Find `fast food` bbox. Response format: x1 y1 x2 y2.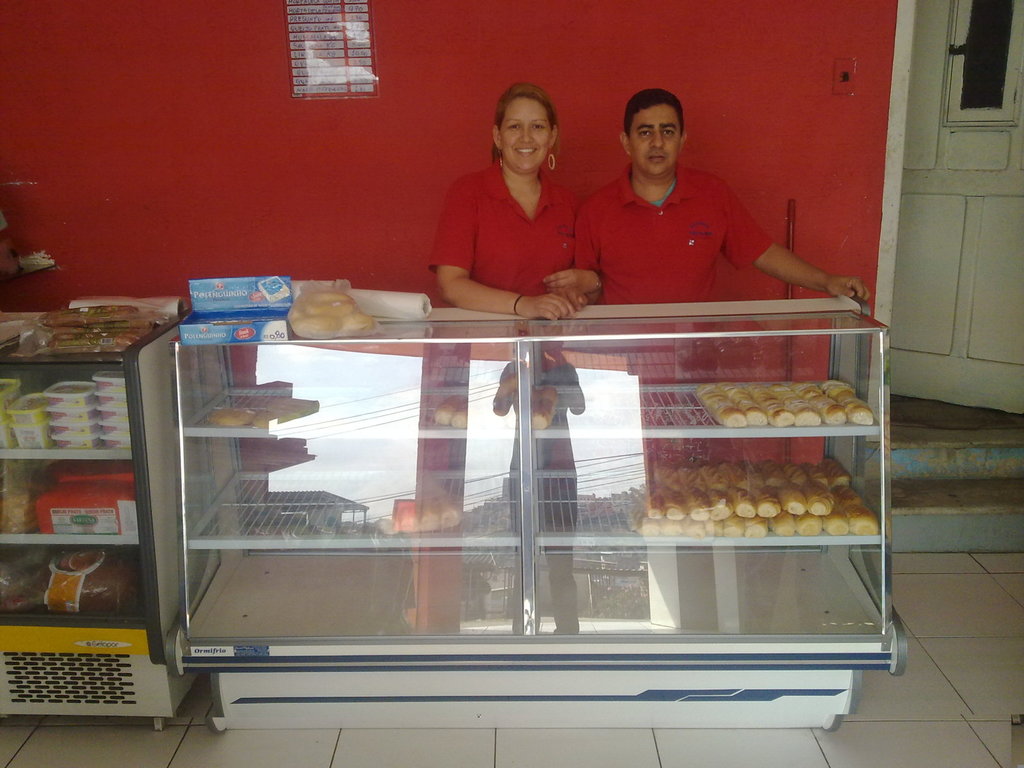
209 406 252 426.
